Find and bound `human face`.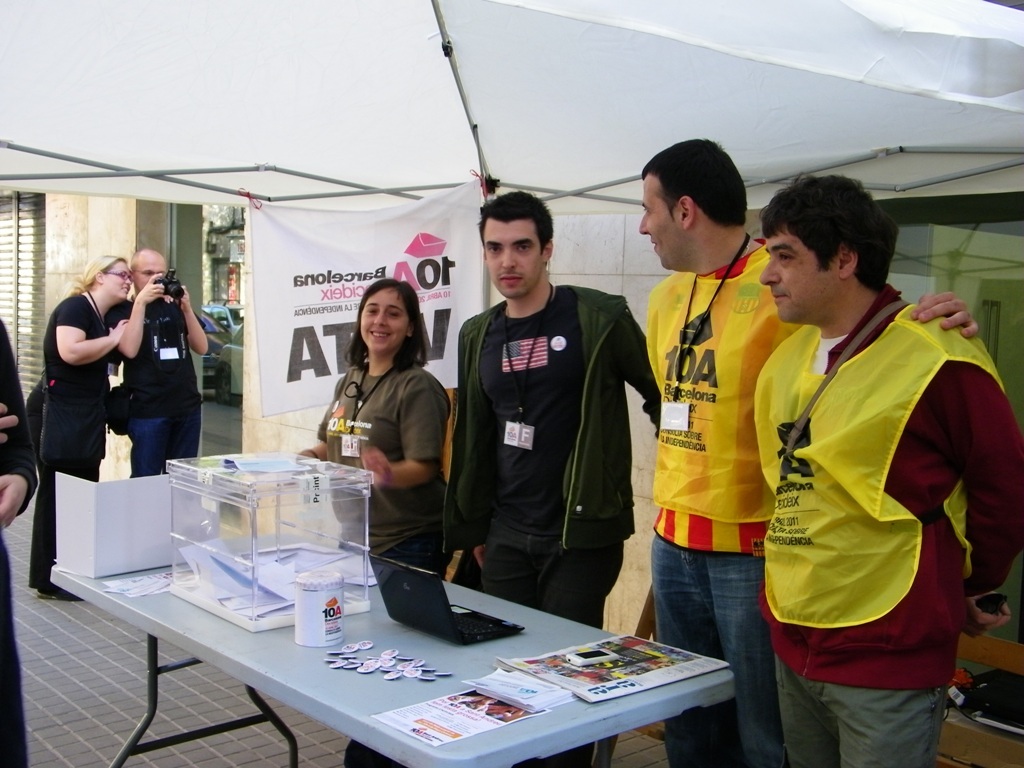
Bound: region(105, 260, 132, 297).
